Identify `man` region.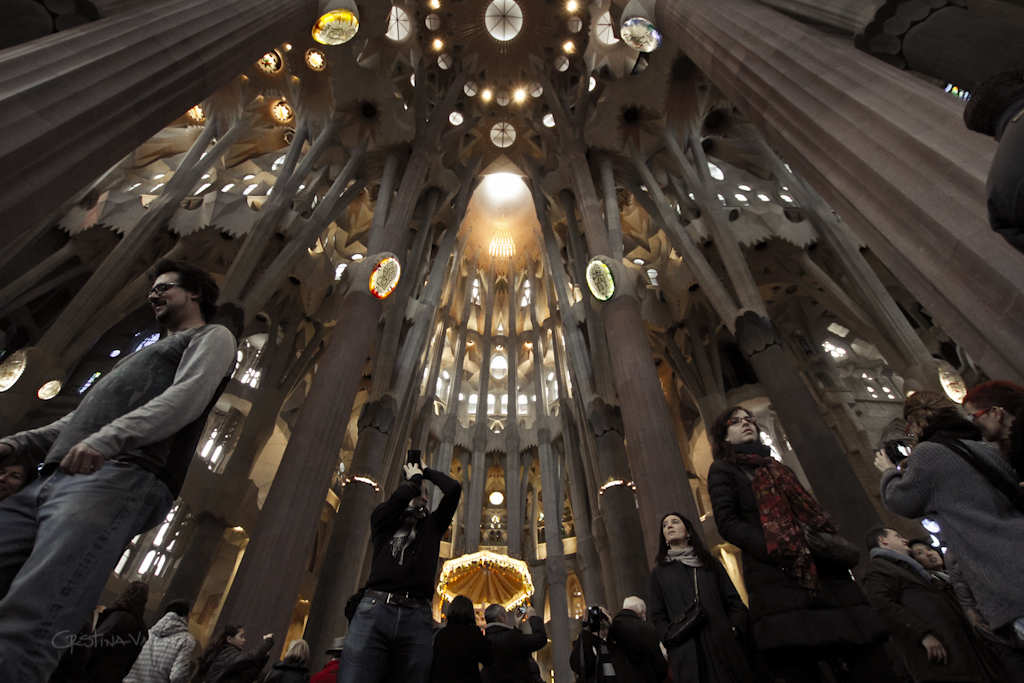
Region: l=481, t=597, r=550, b=682.
